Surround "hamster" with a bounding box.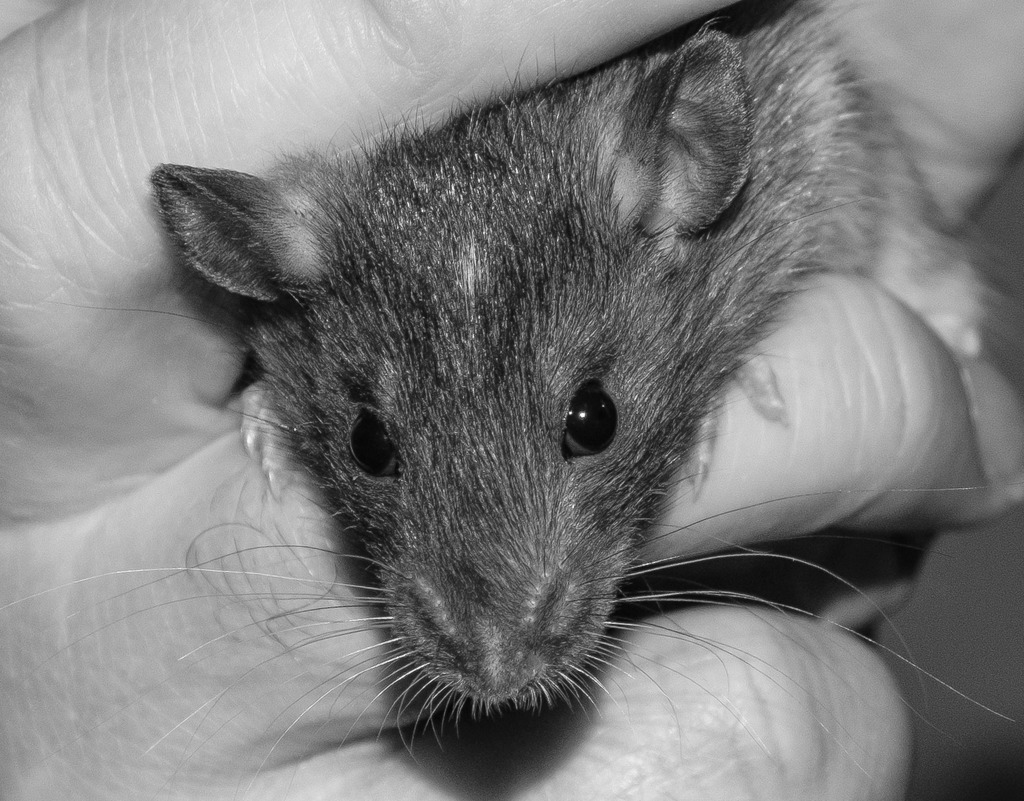
{"x1": 11, "y1": 1, "x2": 1016, "y2": 795}.
